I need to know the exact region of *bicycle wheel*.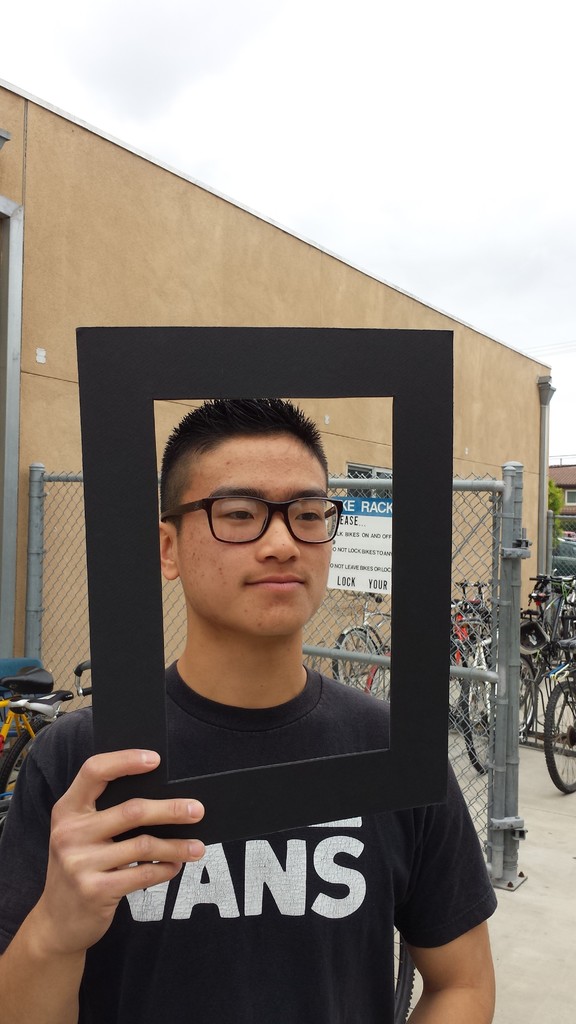
Region: Rect(508, 646, 534, 730).
